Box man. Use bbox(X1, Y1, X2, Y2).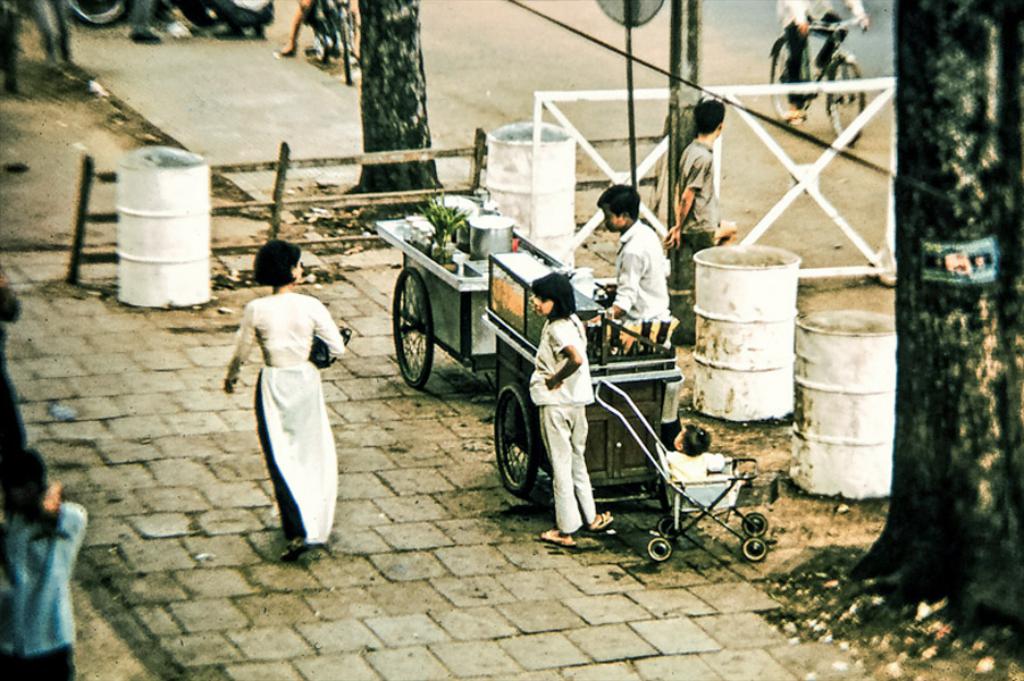
bbox(0, 448, 90, 680).
